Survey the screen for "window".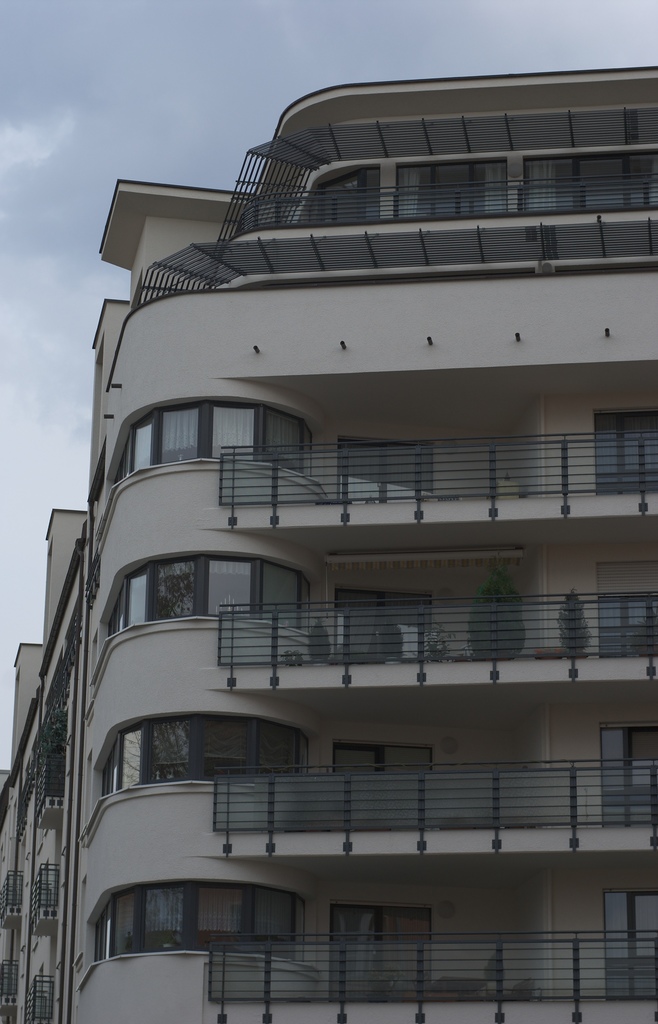
Survey found: box(596, 419, 657, 494).
